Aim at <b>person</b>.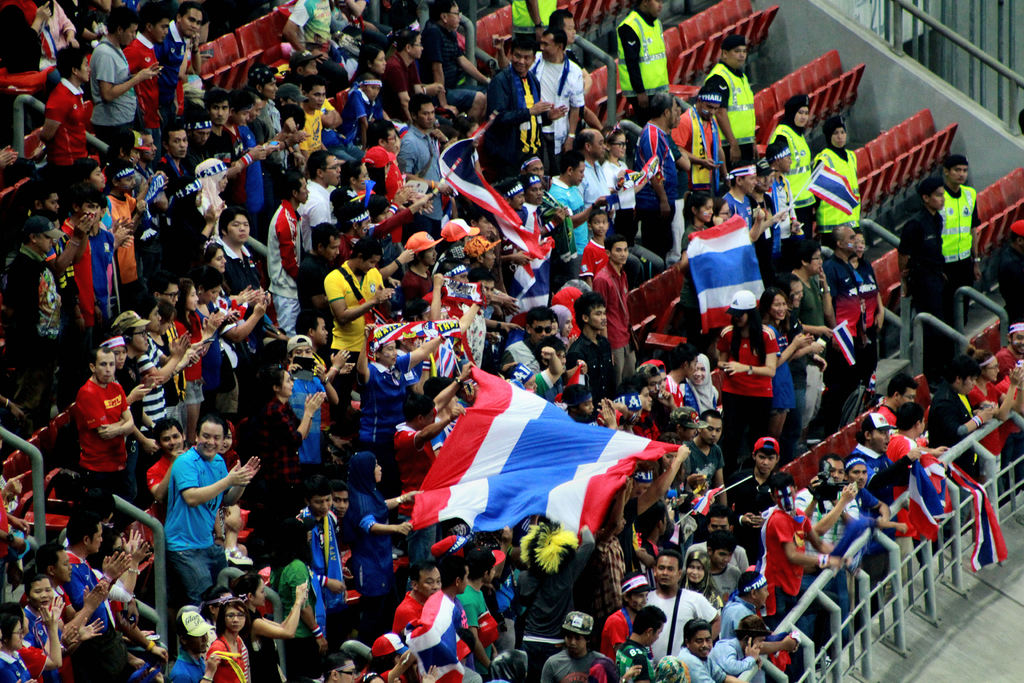
Aimed at 283:356:340:466.
